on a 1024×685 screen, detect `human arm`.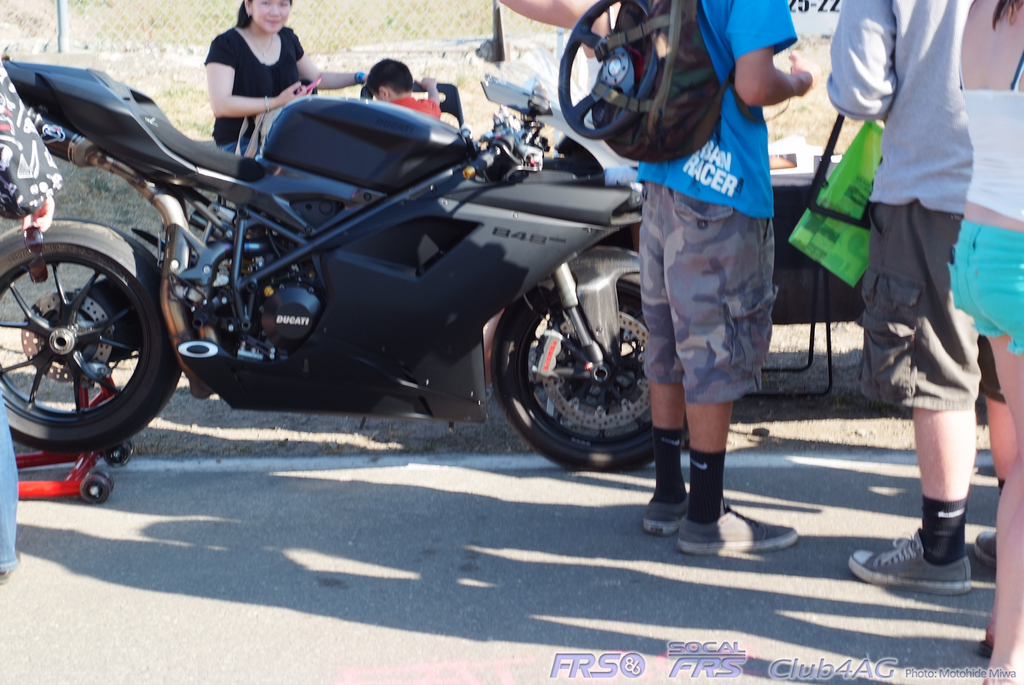
{"left": 298, "top": 27, "right": 396, "bottom": 99}.
